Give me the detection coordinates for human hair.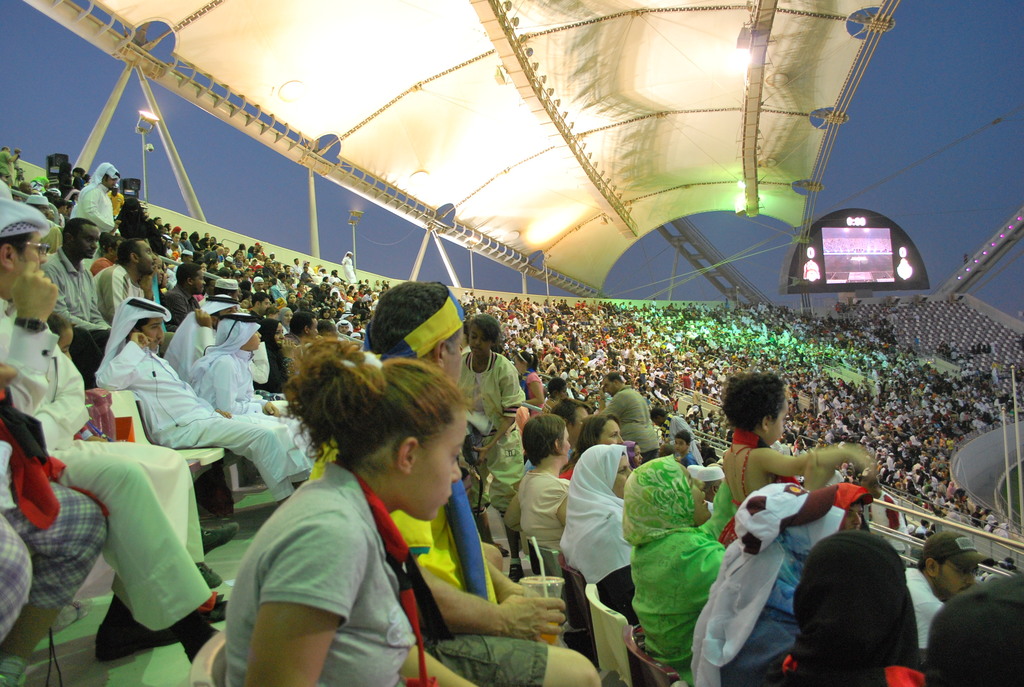
[left=467, top=312, right=500, bottom=345].
